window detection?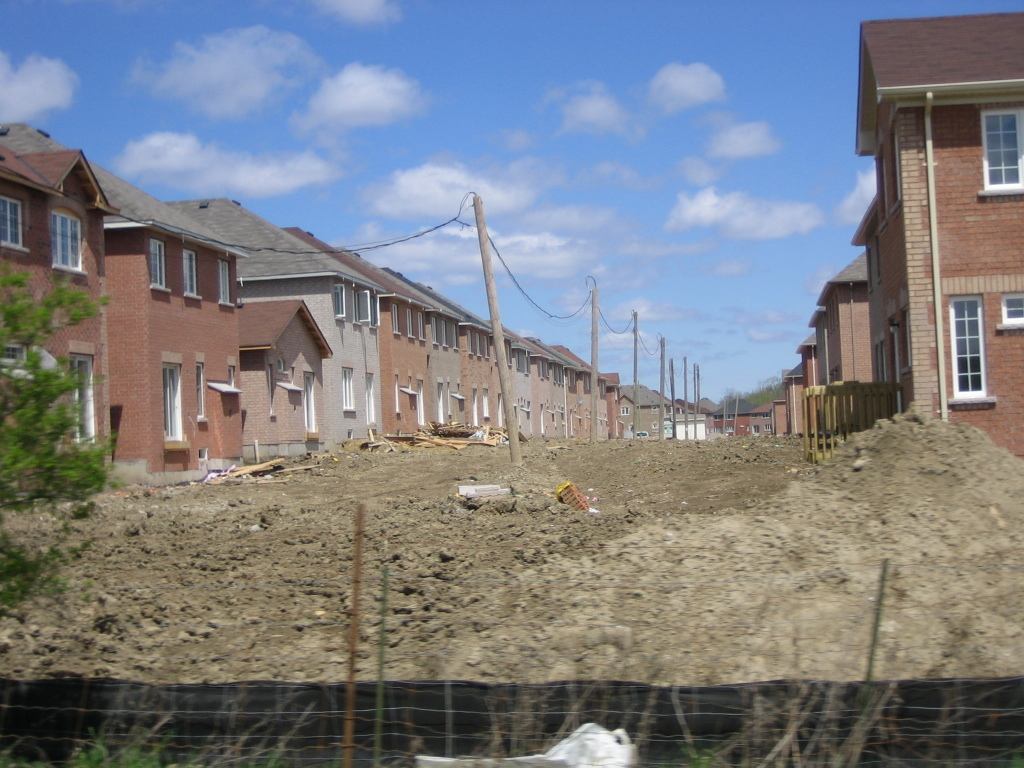
<bbox>980, 103, 1023, 198</bbox>
